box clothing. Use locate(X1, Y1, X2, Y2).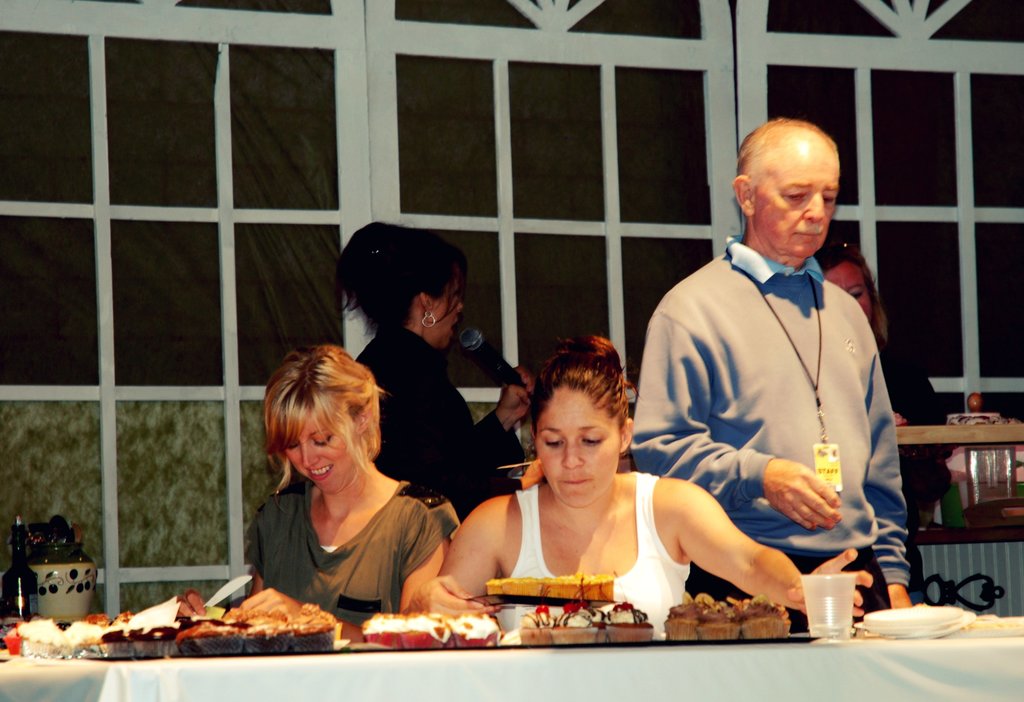
locate(353, 329, 527, 515).
